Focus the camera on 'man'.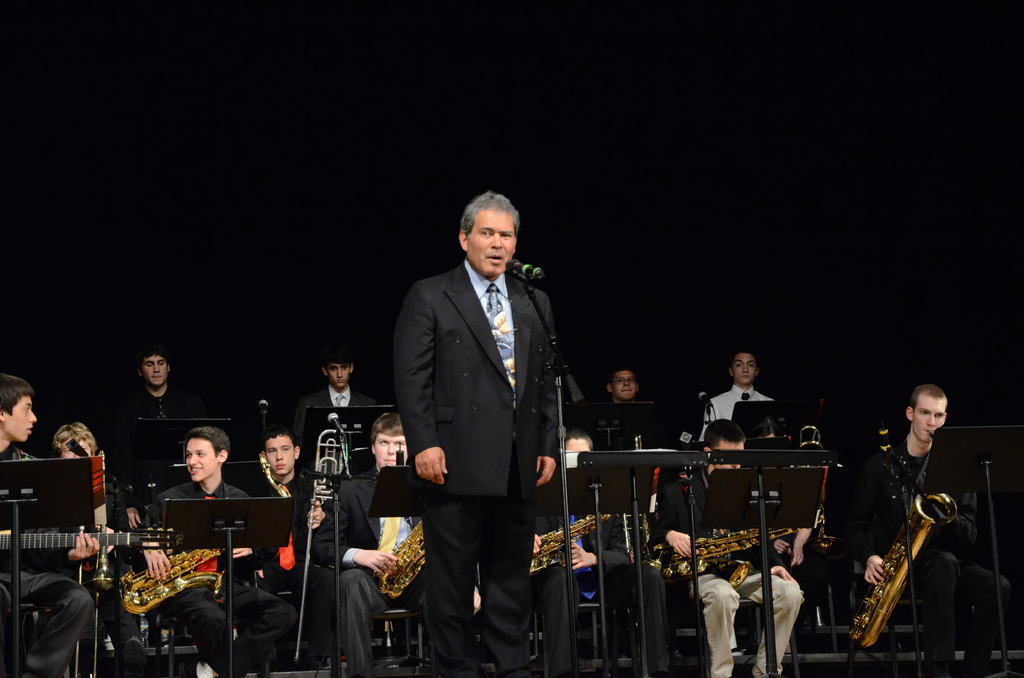
Focus region: 246 433 334 666.
